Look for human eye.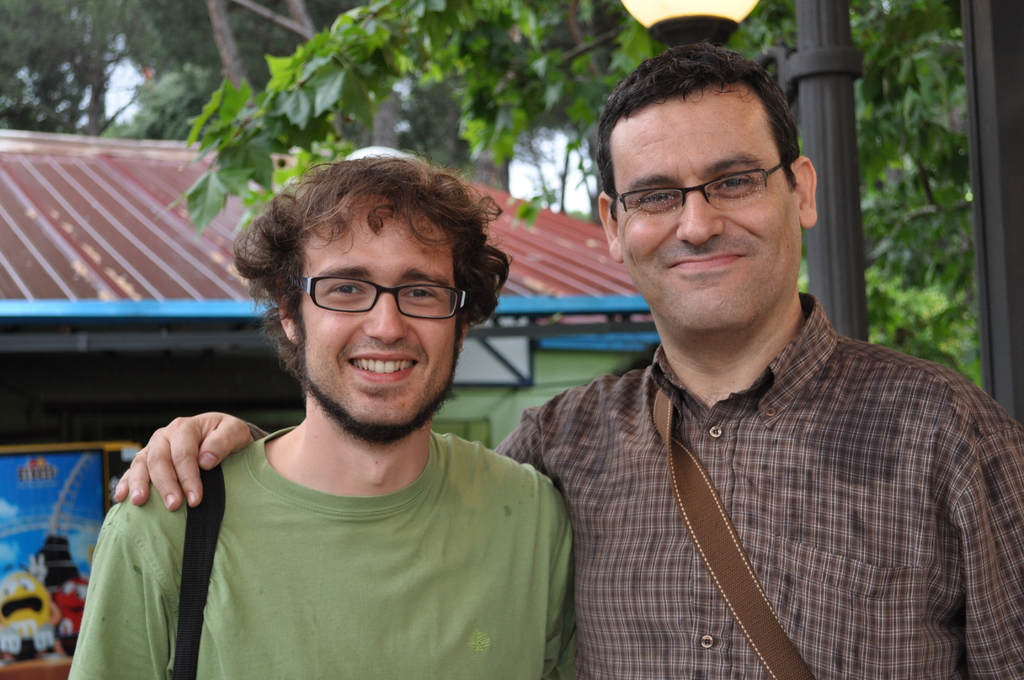
Found: [left=399, top=286, right=442, bottom=302].
